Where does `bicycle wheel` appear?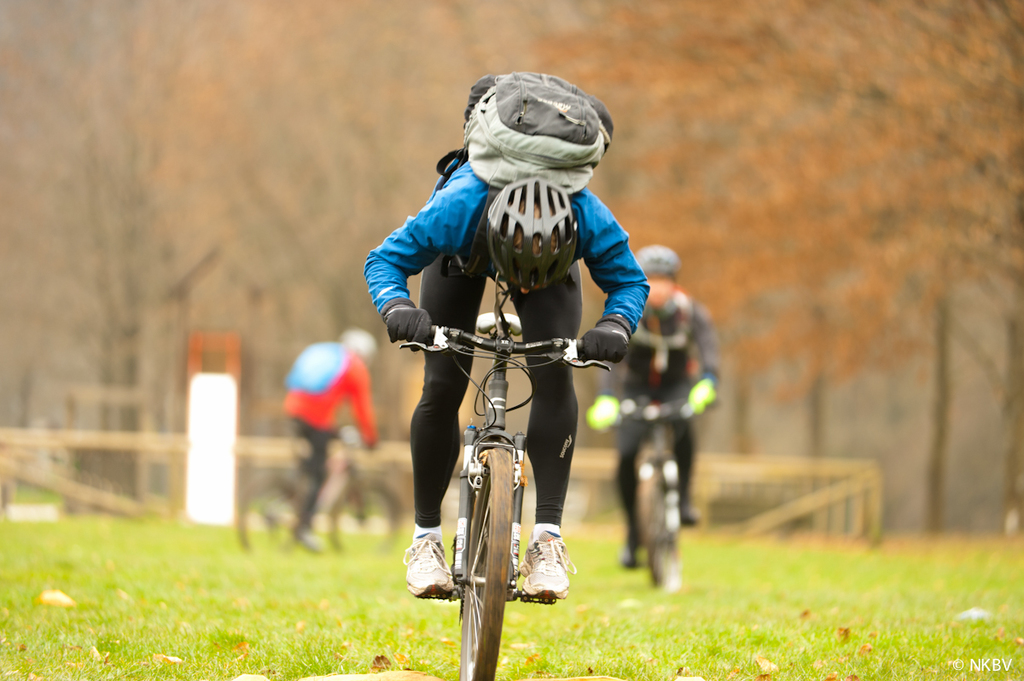
Appears at <bbox>233, 482, 300, 567</bbox>.
